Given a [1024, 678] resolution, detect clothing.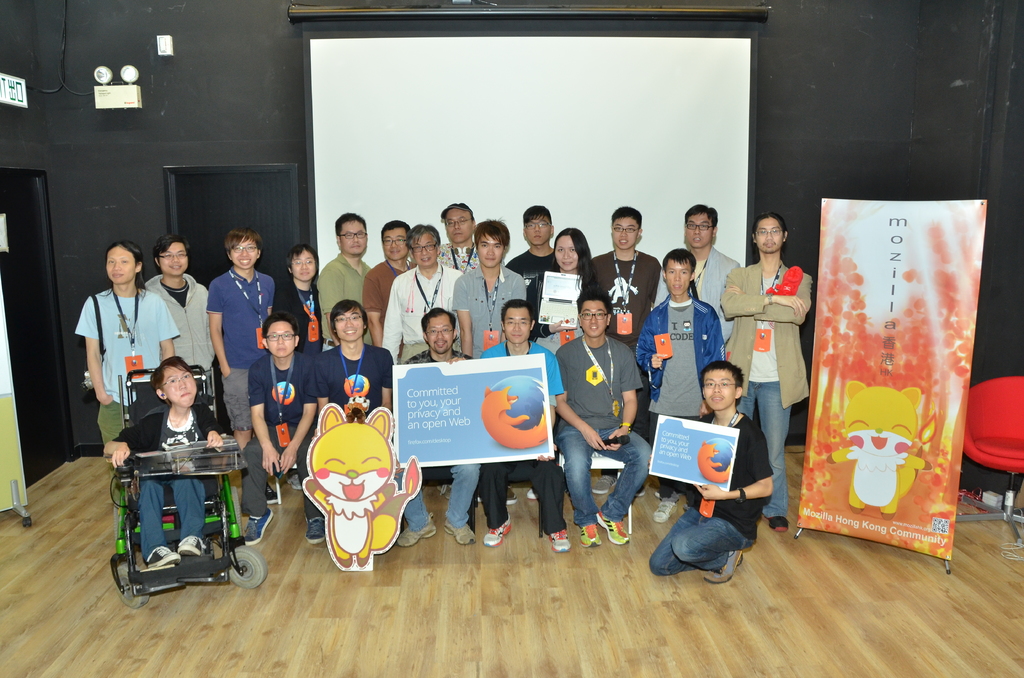
285,279,320,329.
